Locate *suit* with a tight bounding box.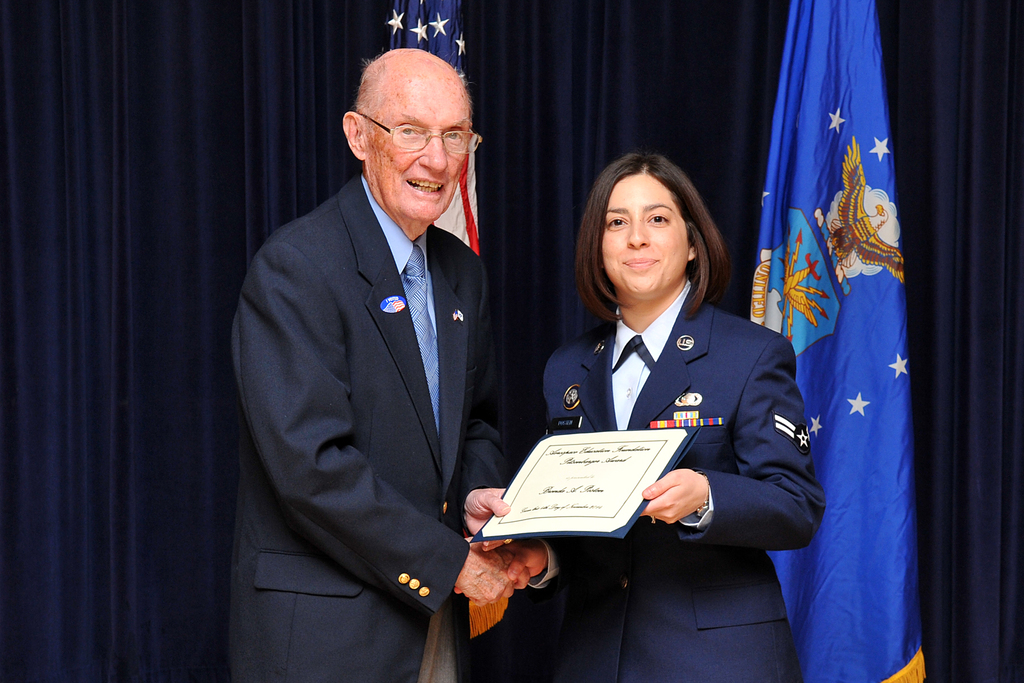
(525,274,829,682).
